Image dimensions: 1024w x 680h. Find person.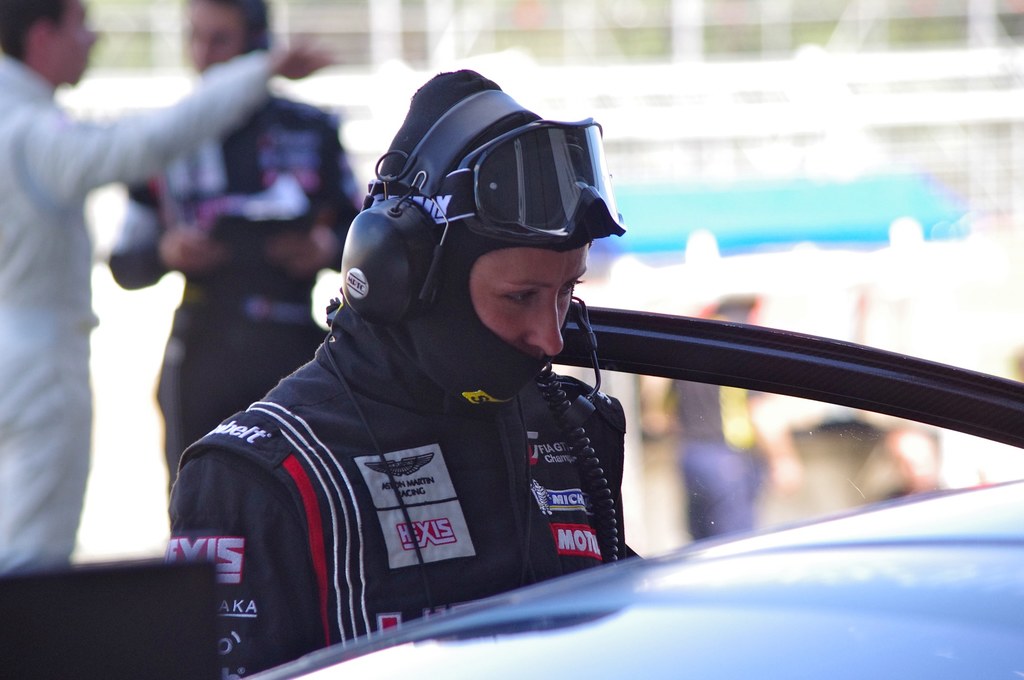
(left=103, top=0, right=364, bottom=489).
